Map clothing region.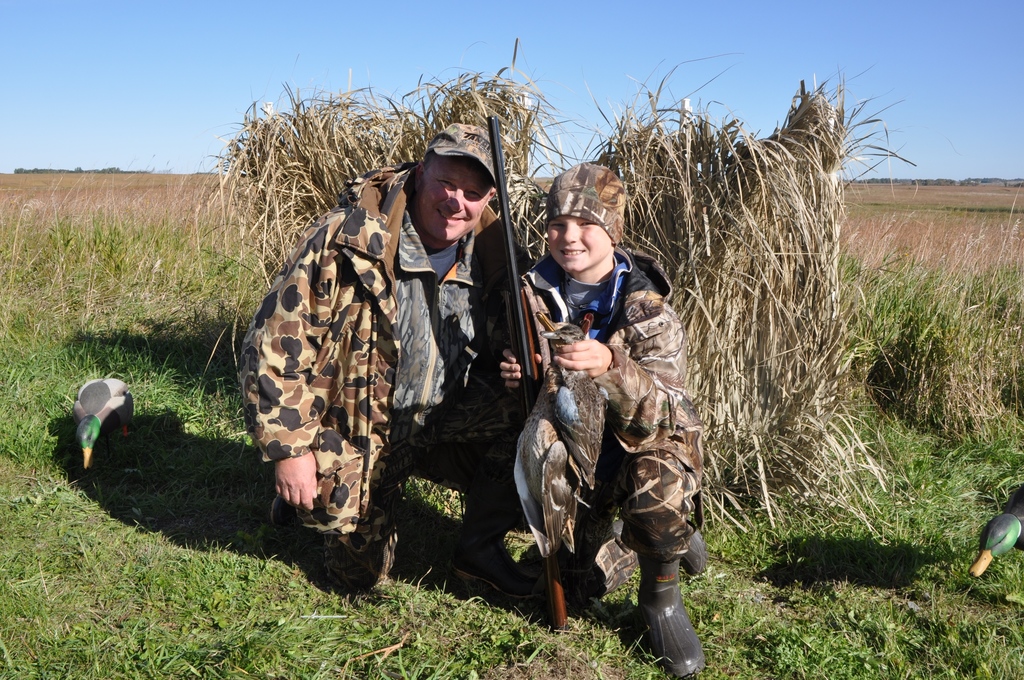
Mapped to pyautogui.locateOnScreen(525, 248, 705, 575).
